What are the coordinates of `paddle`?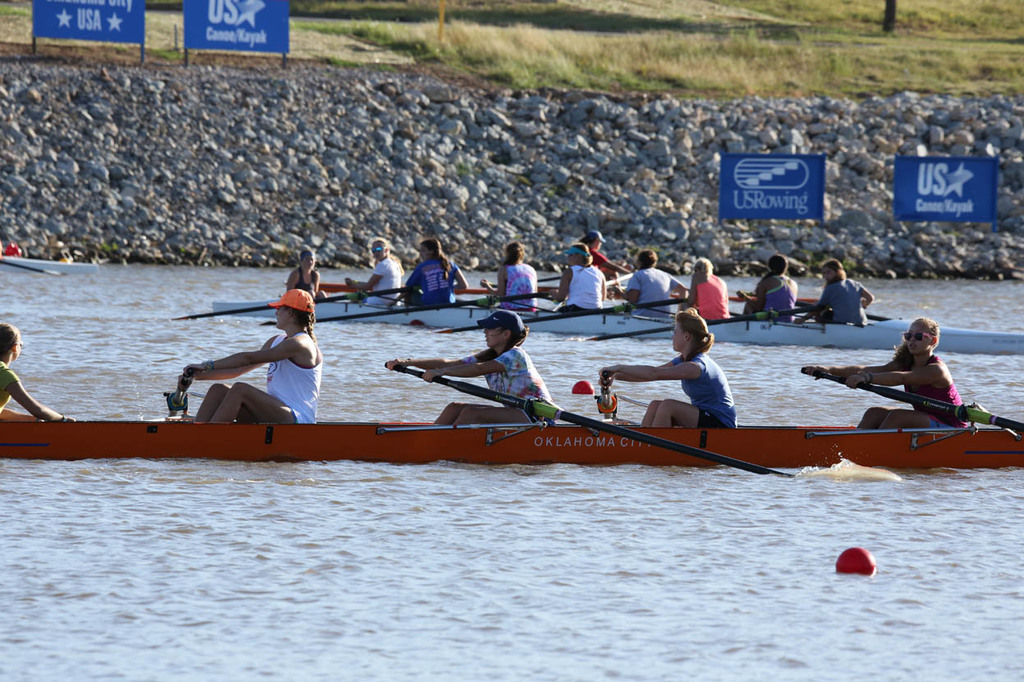
x1=0, y1=259, x2=65, y2=276.
